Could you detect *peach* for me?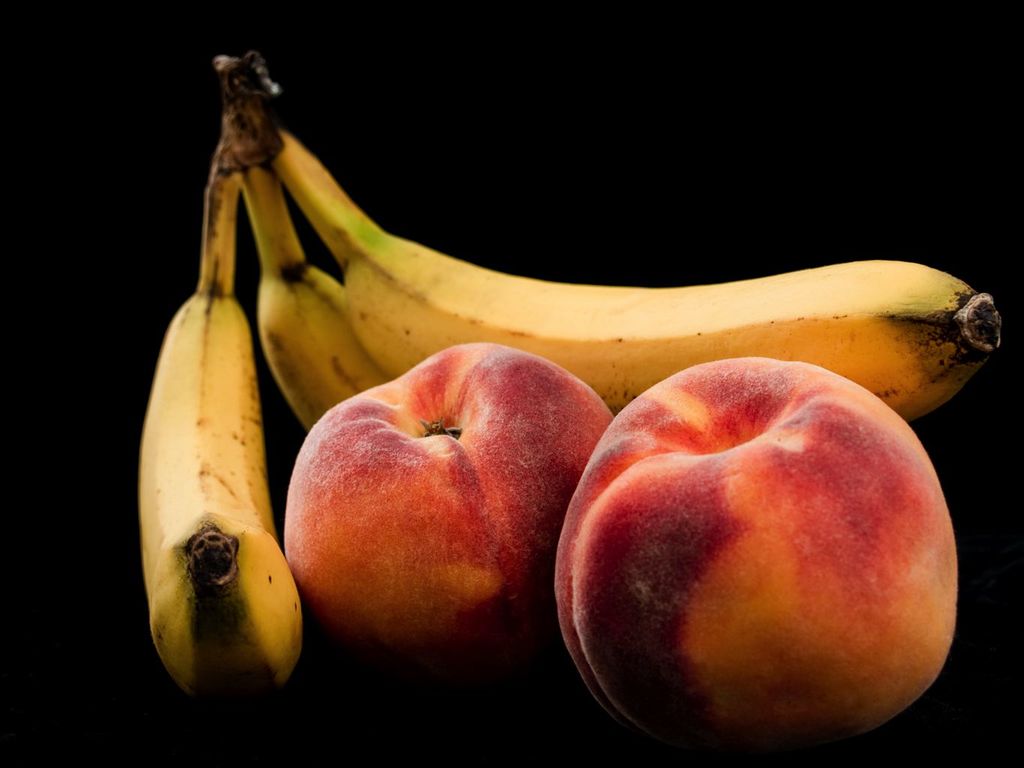
Detection result: 284 341 613 659.
